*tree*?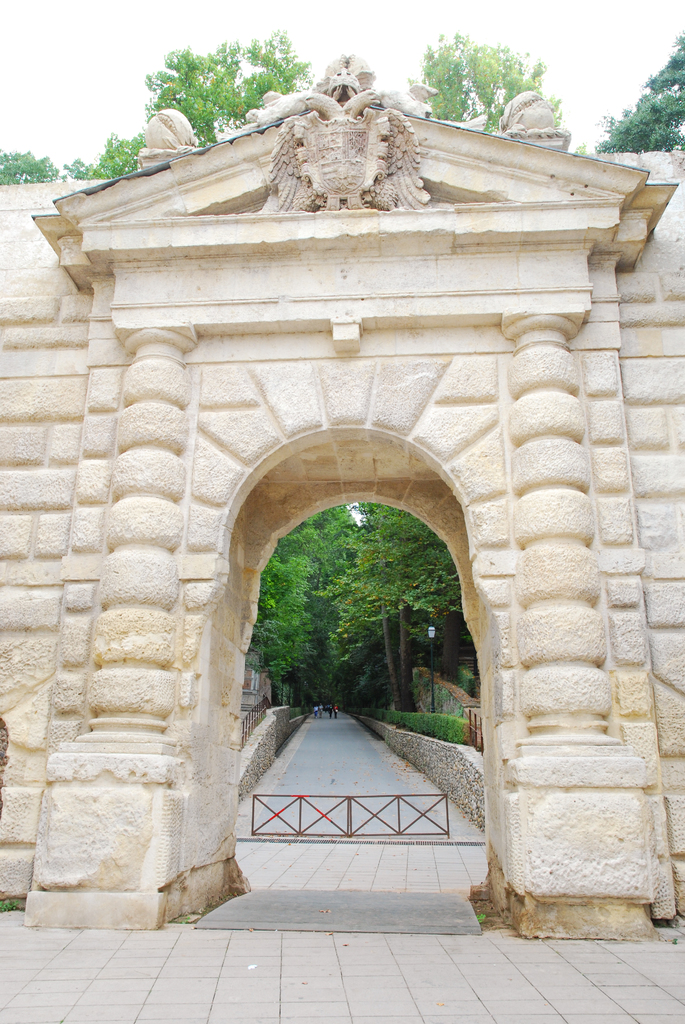
box=[0, 15, 320, 169]
